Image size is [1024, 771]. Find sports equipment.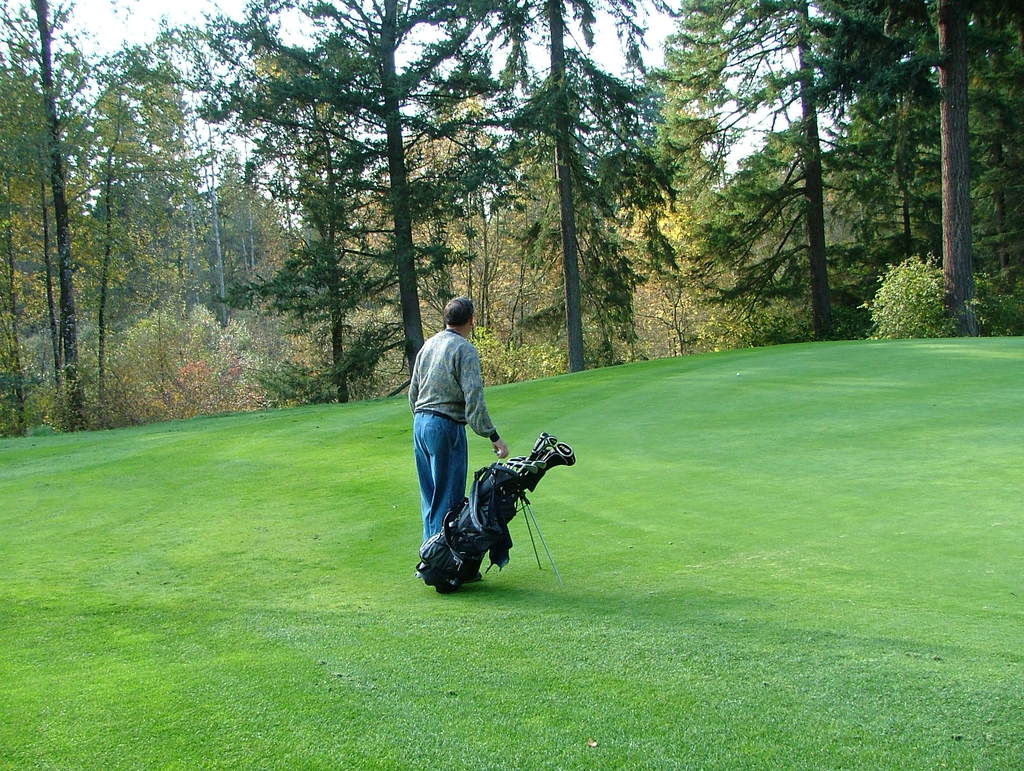
{"x1": 526, "y1": 435, "x2": 558, "y2": 462}.
